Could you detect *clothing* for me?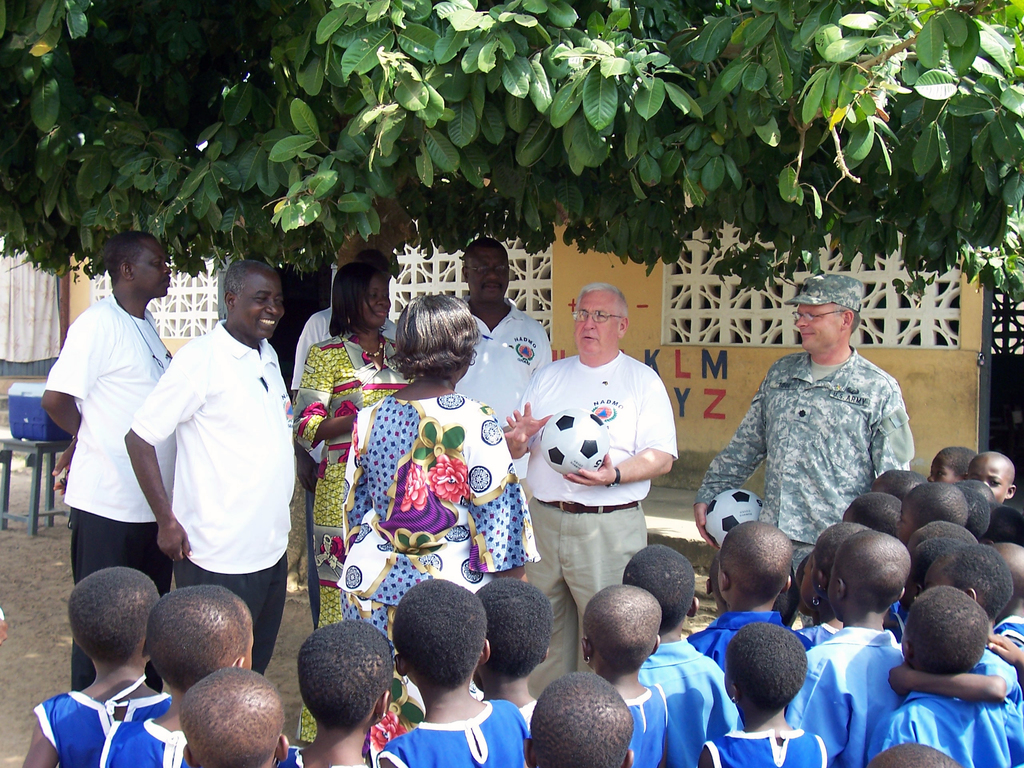
Detection result: 134,281,288,638.
